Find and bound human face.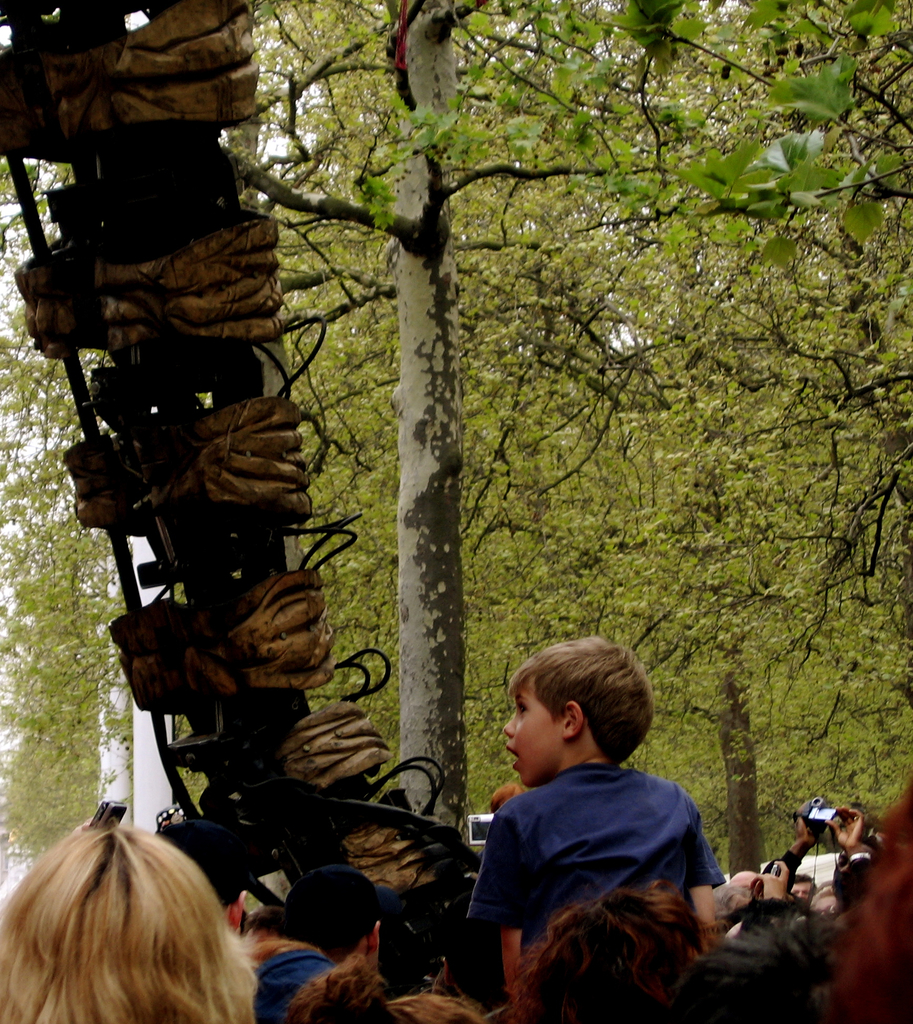
Bound: BBox(504, 685, 562, 786).
